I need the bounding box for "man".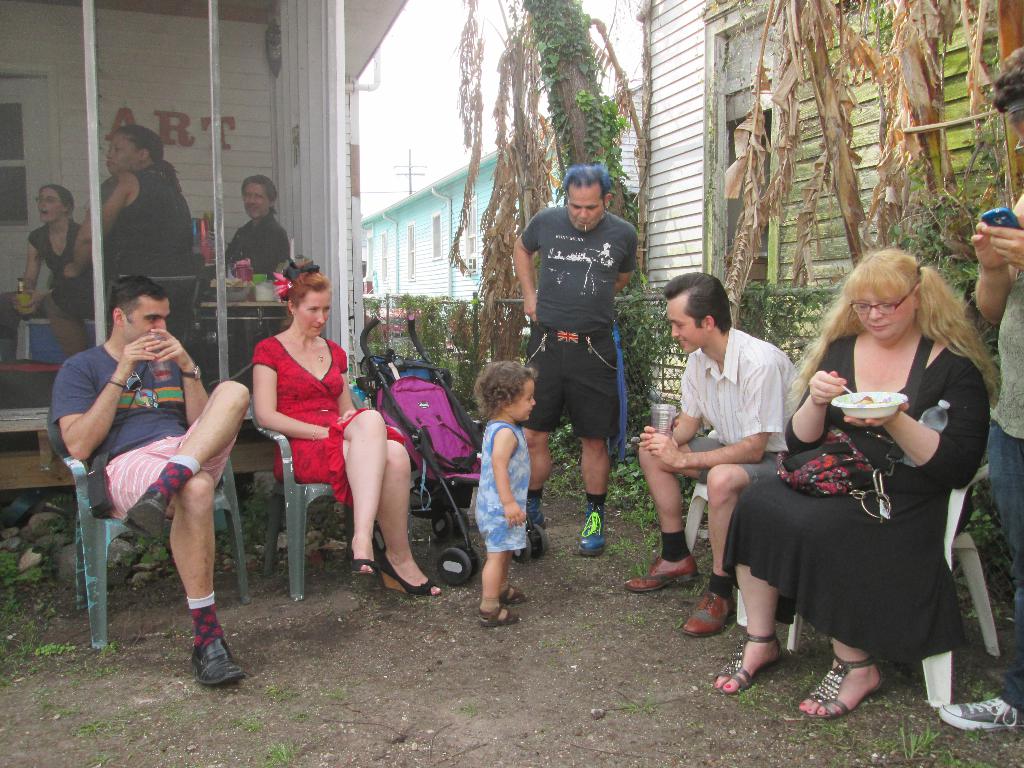
Here it is: Rect(504, 172, 653, 505).
